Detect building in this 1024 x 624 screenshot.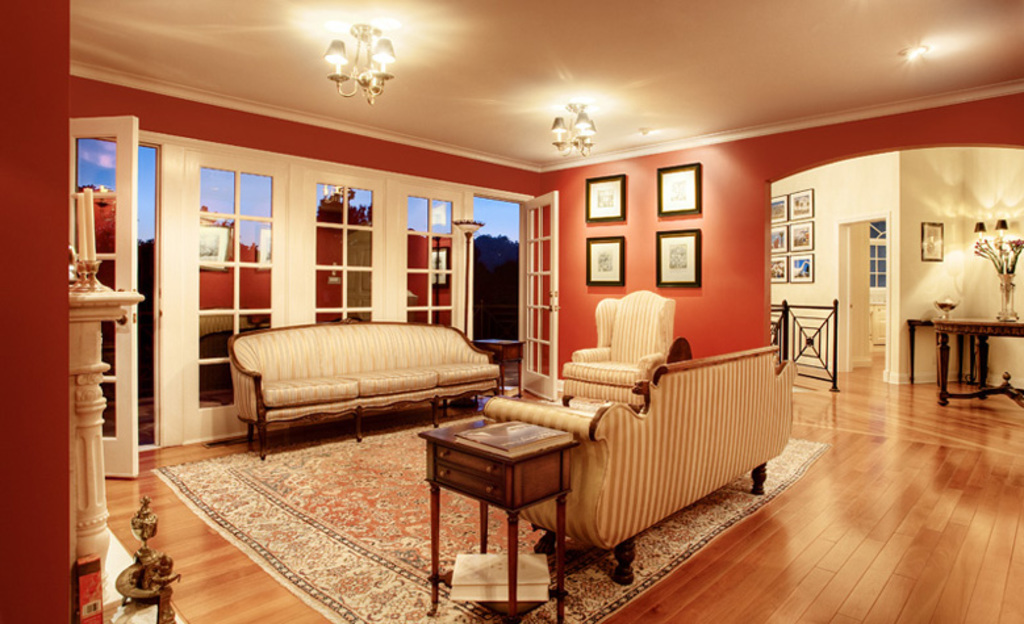
Detection: locate(192, 184, 452, 328).
